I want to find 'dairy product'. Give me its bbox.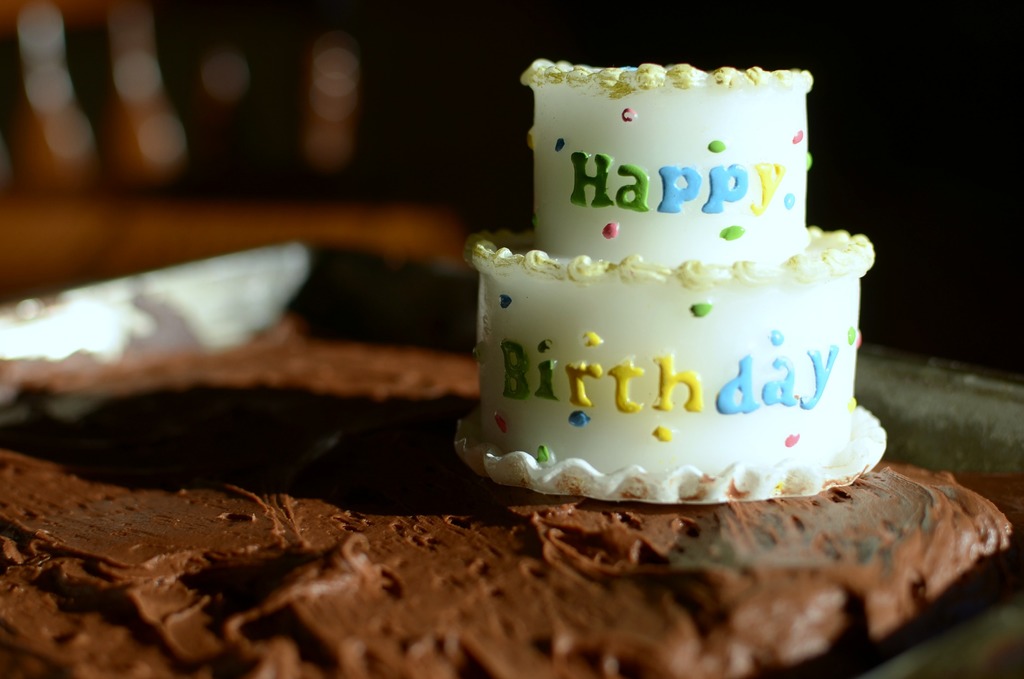
rect(499, 143, 902, 486).
